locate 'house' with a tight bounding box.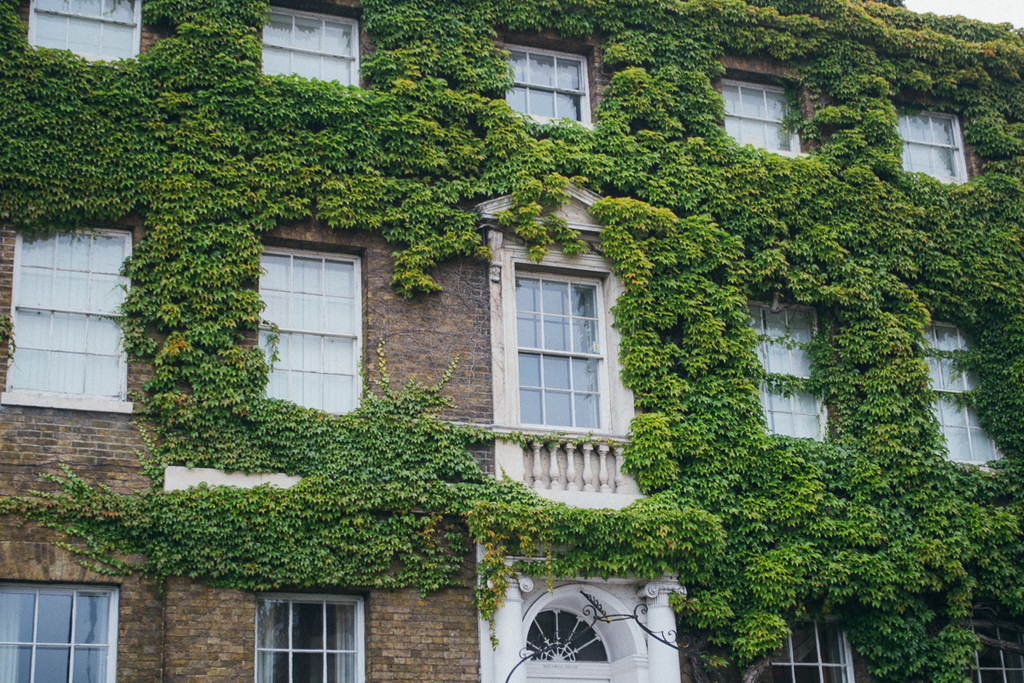
x1=0, y1=0, x2=1023, y2=682.
